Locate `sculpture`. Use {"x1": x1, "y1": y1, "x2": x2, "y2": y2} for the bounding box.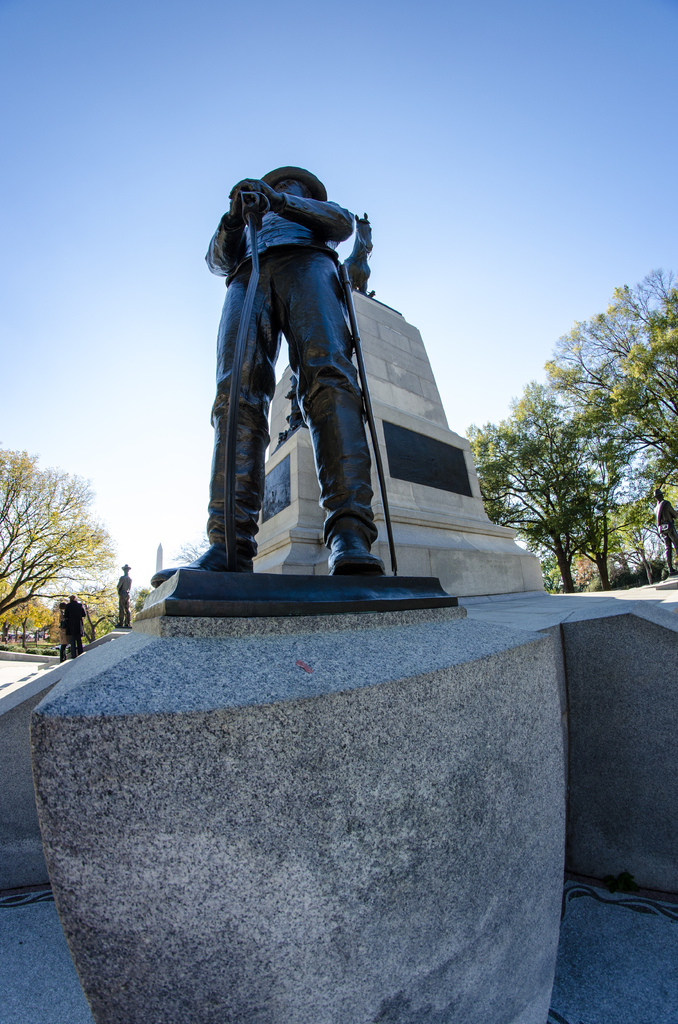
{"x1": 335, "y1": 207, "x2": 387, "y2": 319}.
